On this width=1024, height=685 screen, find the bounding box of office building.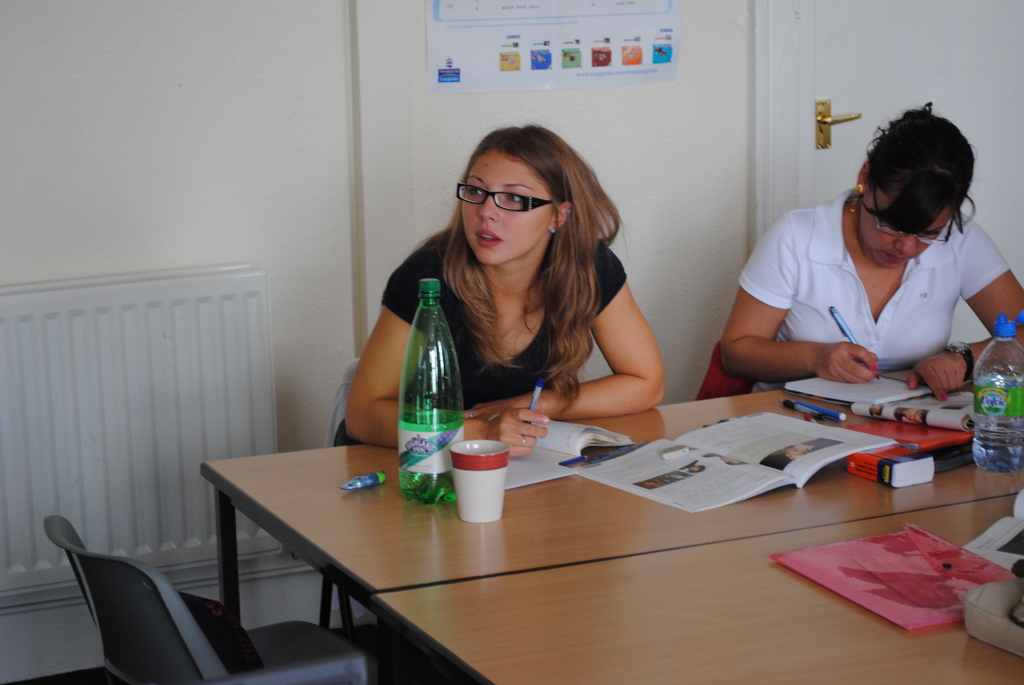
Bounding box: 0/0/1023/684.
